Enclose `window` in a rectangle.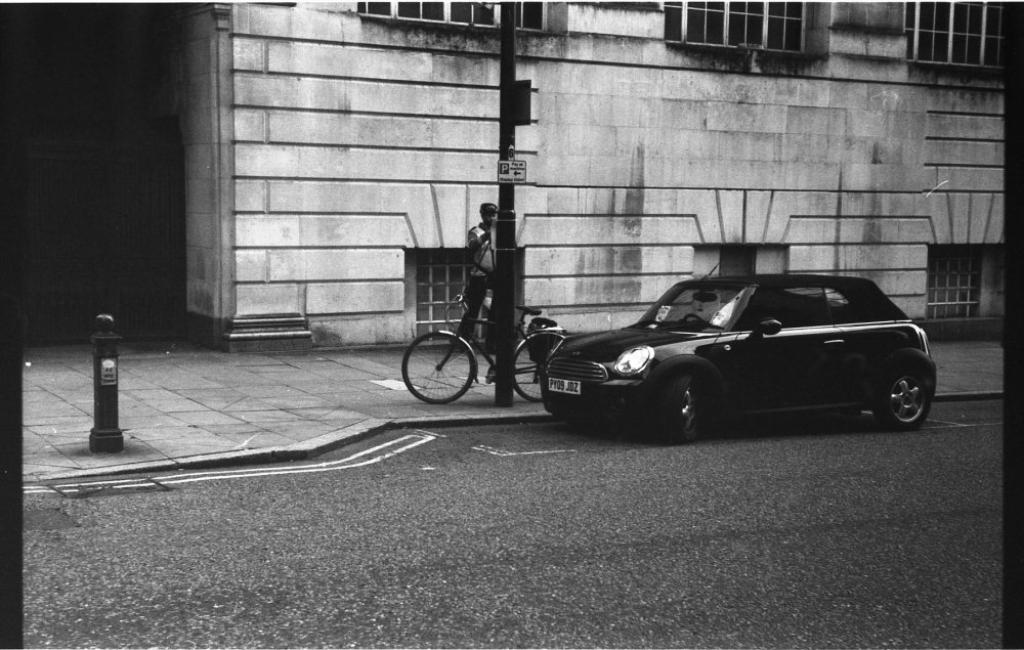
[x1=359, y1=0, x2=546, y2=27].
